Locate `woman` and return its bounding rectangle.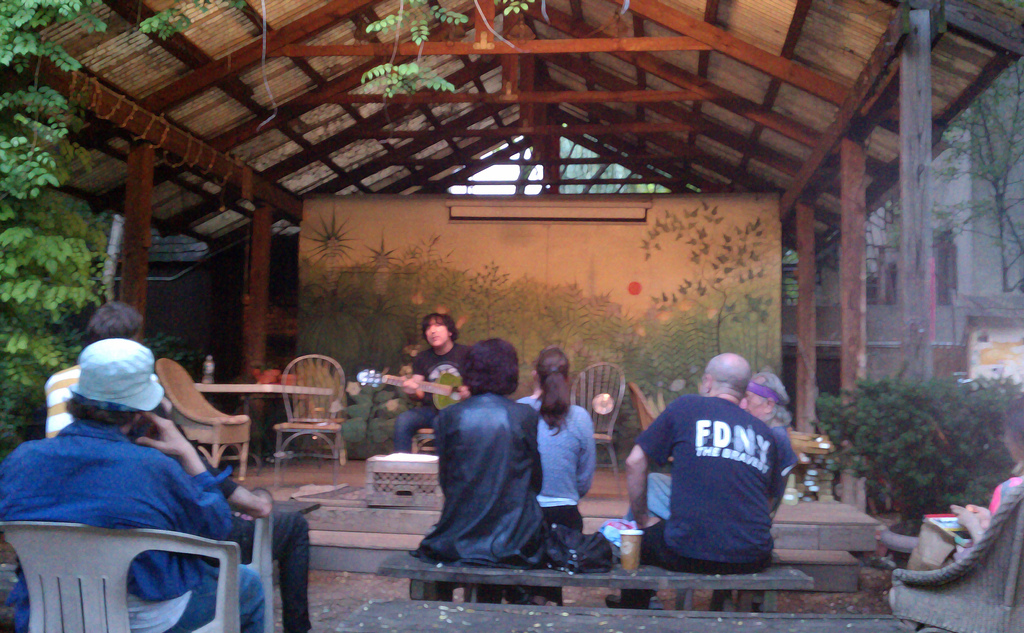
<bbox>420, 329, 550, 584</bbox>.
